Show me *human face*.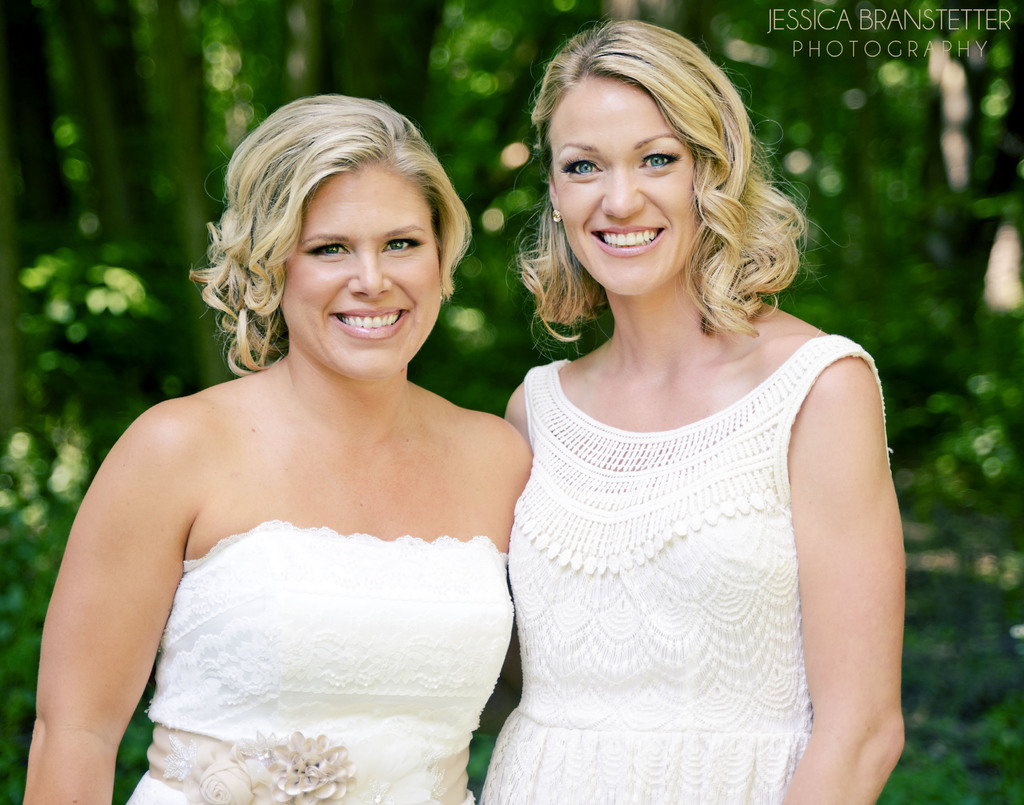
*human face* is here: region(539, 75, 701, 291).
